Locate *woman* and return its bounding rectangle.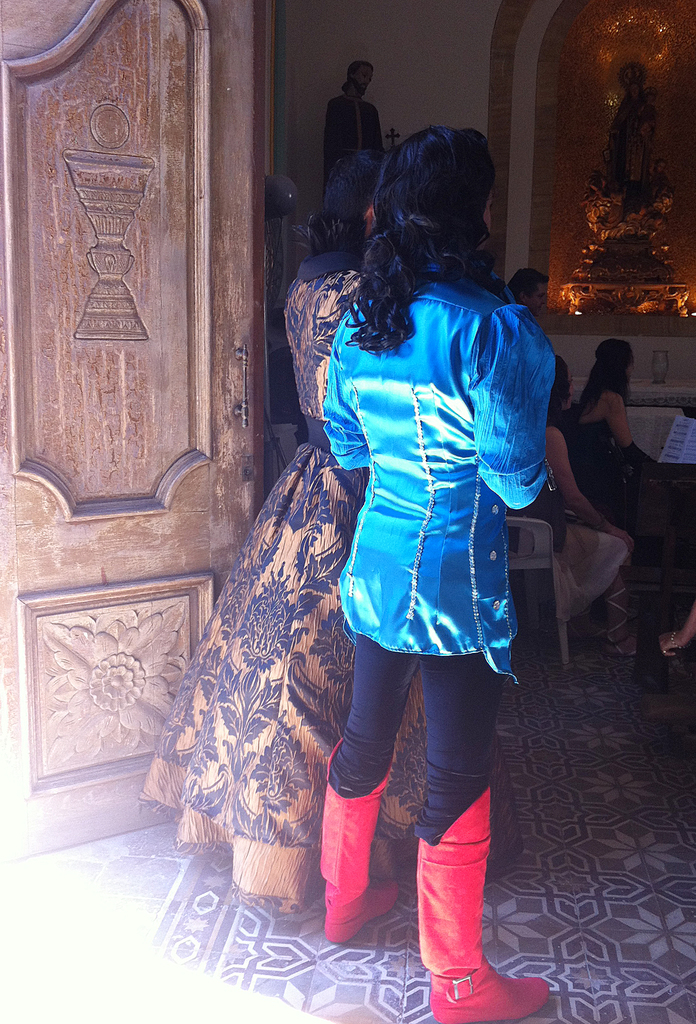
(147, 165, 434, 928).
